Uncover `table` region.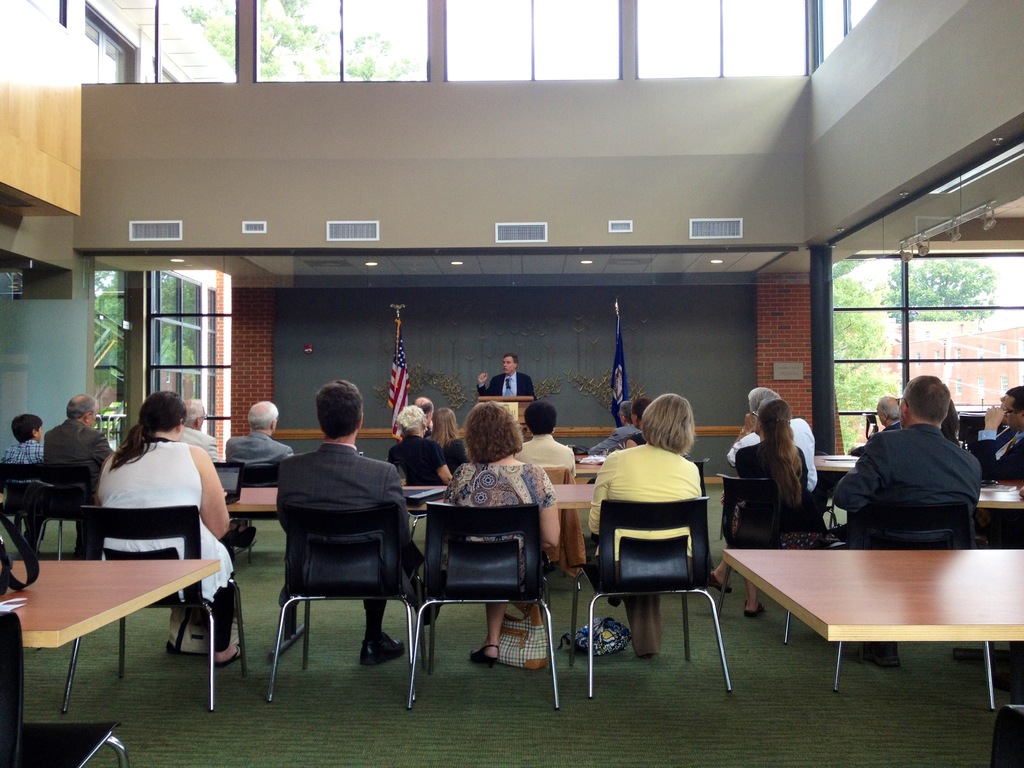
Uncovered: locate(578, 460, 602, 479).
